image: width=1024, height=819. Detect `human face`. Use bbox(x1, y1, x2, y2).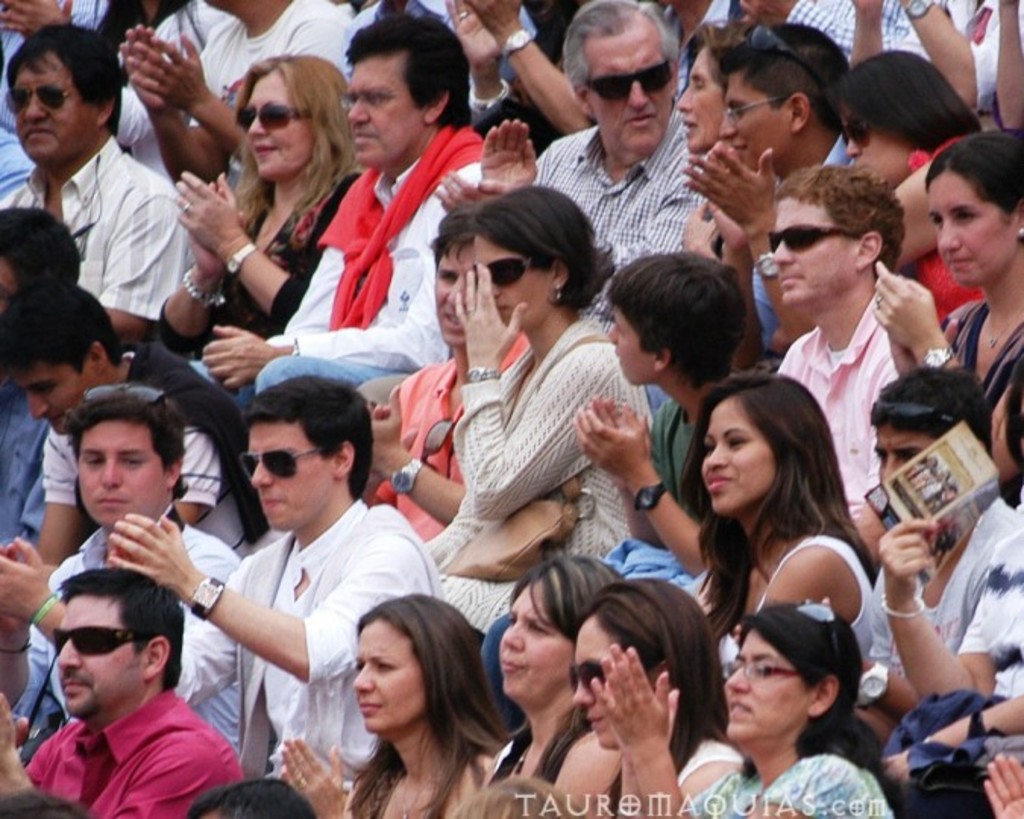
bbox(14, 58, 77, 161).
